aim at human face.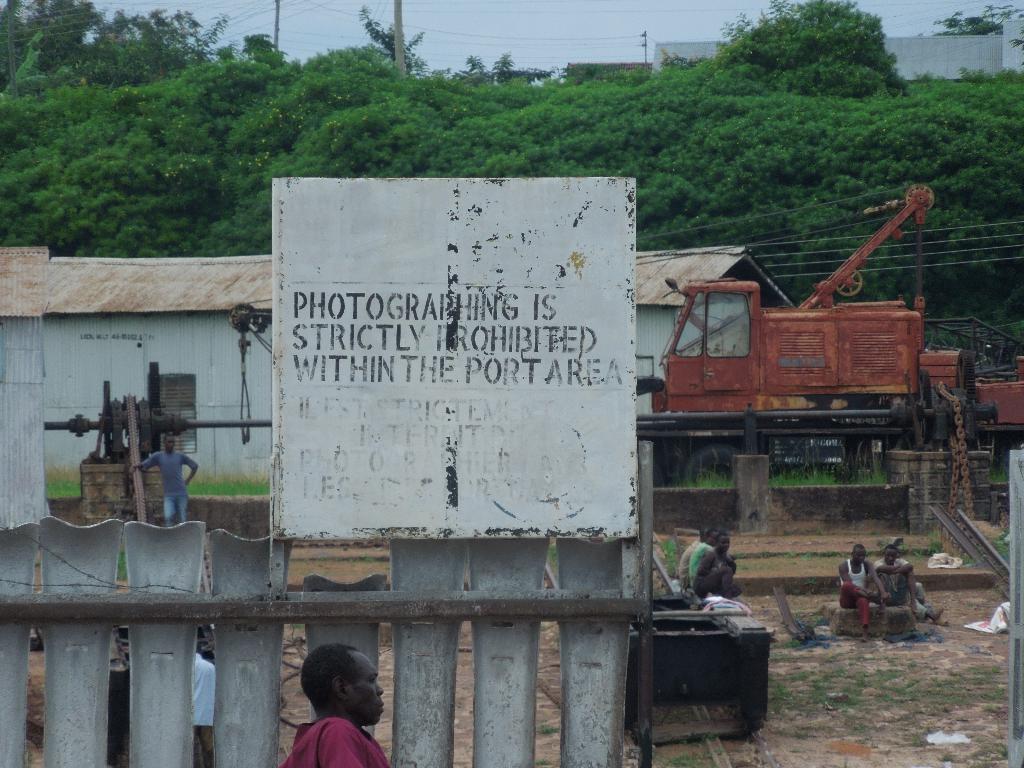
Aimed at 710, 535, 721, 543.
